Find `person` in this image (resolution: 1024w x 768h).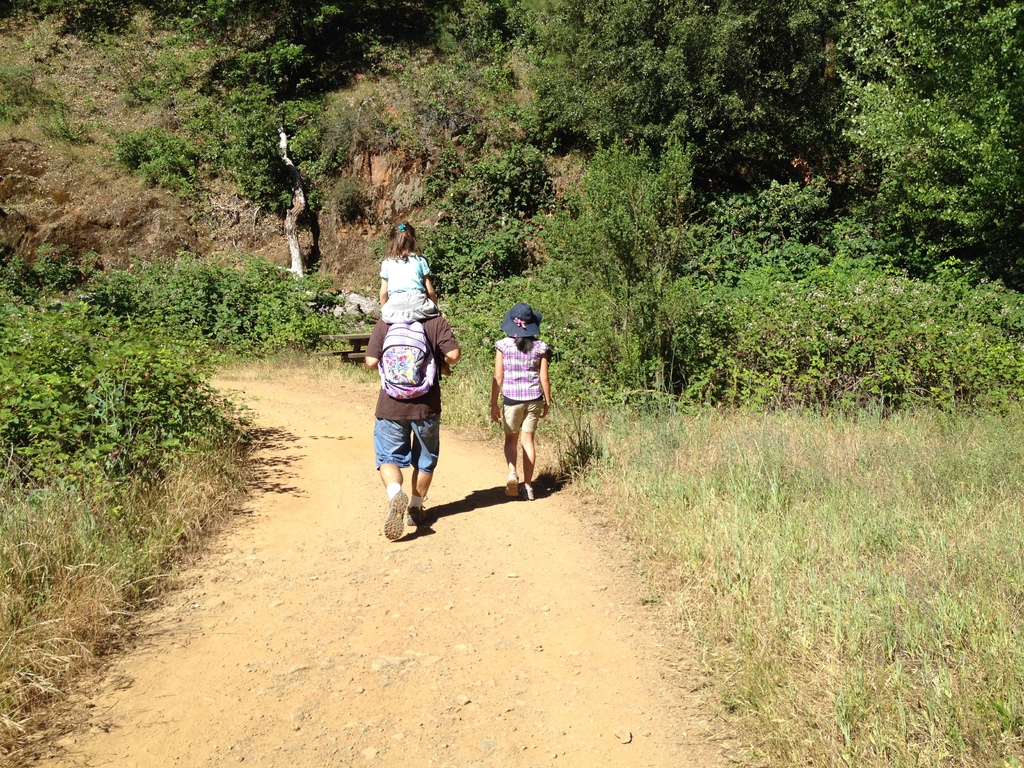
(378, 218, 442, 317).
